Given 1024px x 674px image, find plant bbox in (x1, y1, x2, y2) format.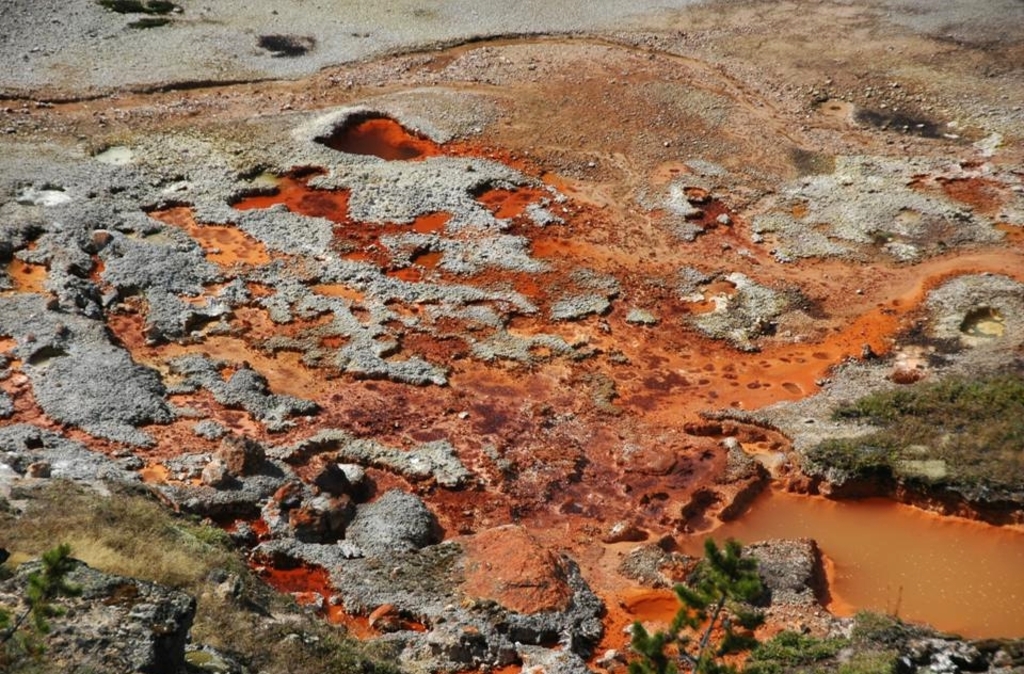
(771, 623, 842, 672).
